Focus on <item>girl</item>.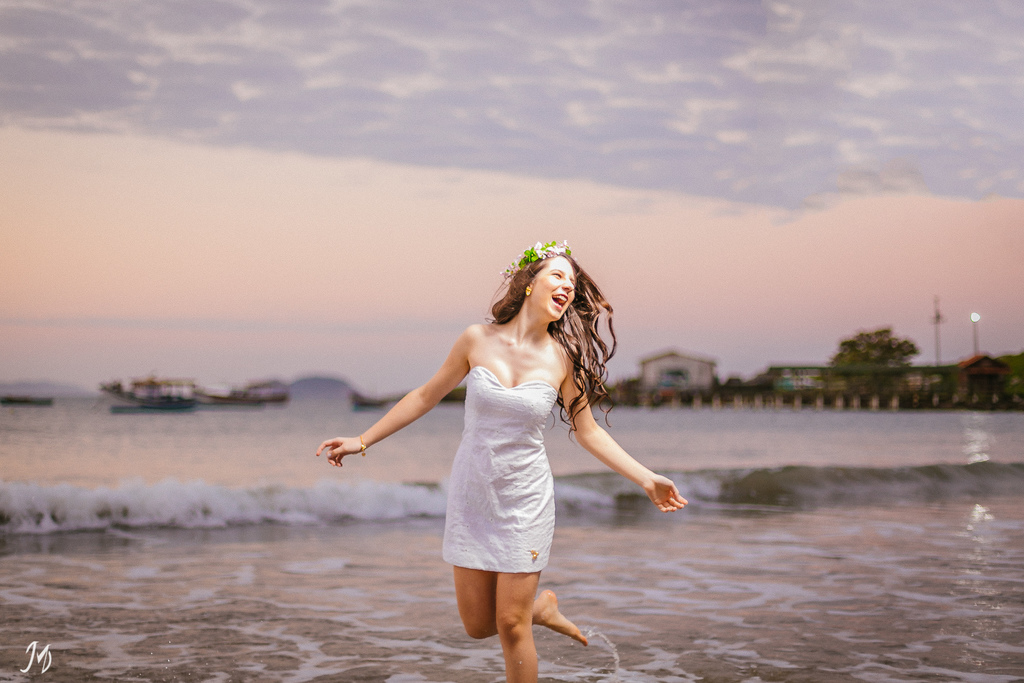
Focused at bbox(316, 243, 687, 682).
